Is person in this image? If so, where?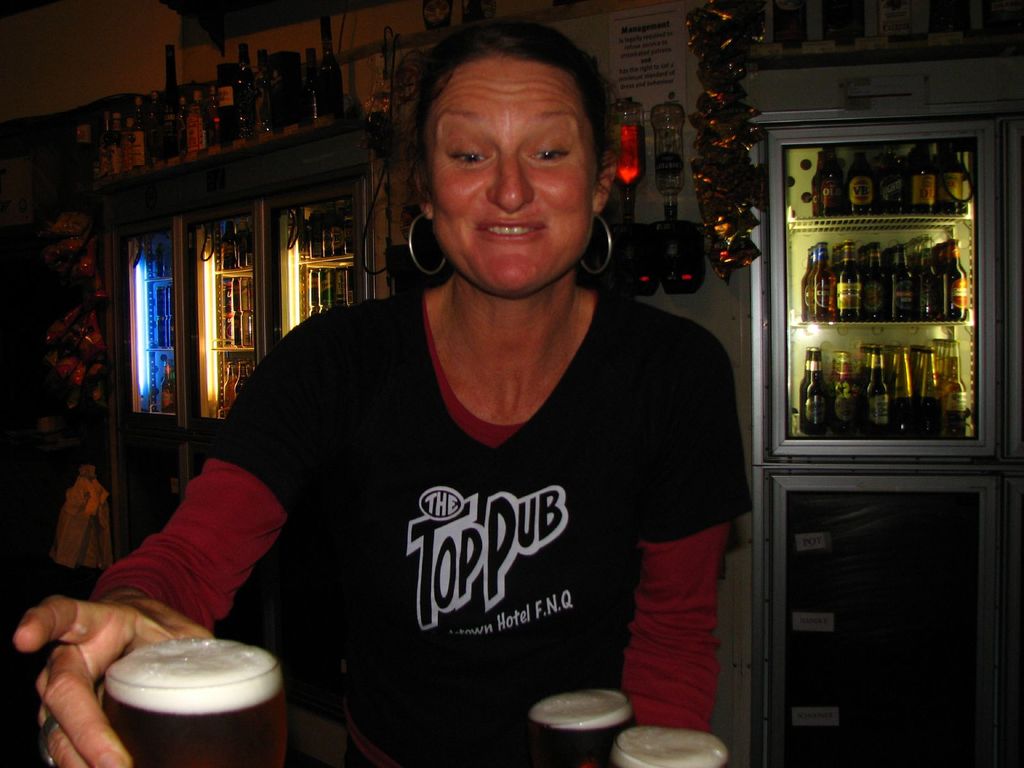
Yes, at Rect(150, 43, 753, 767).
